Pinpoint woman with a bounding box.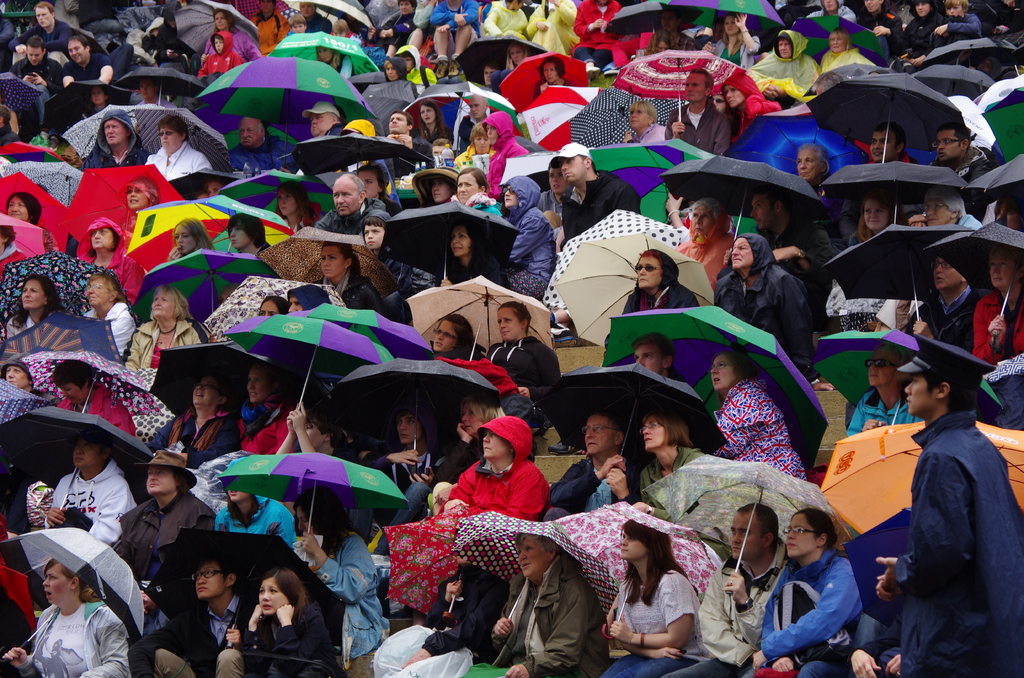
(x1=971, y1=246, x2=1023, y2=368).
